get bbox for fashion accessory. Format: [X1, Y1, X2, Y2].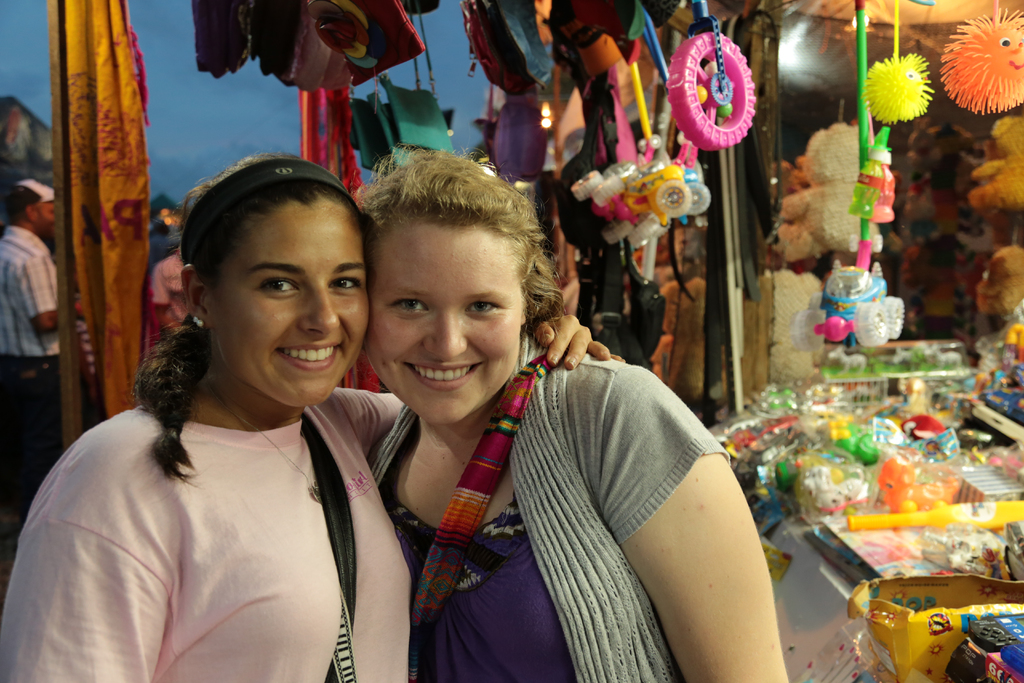
[412, 353, 553, 682].
